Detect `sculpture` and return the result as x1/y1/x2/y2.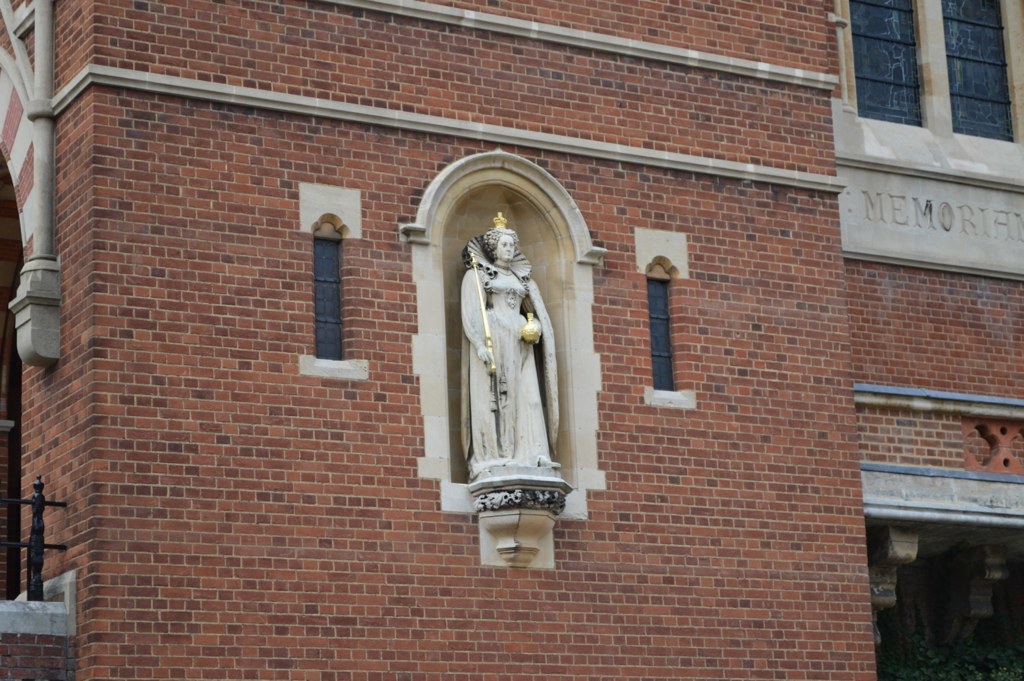
446/203/573/526.
